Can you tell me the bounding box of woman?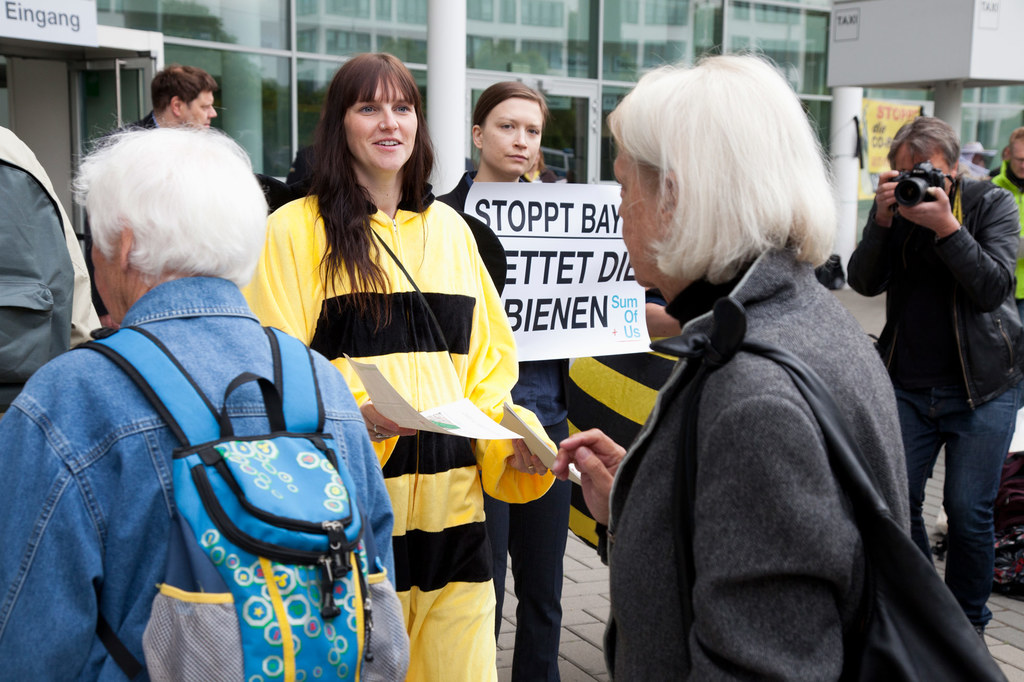
detection(573, 48, 956, 674).
